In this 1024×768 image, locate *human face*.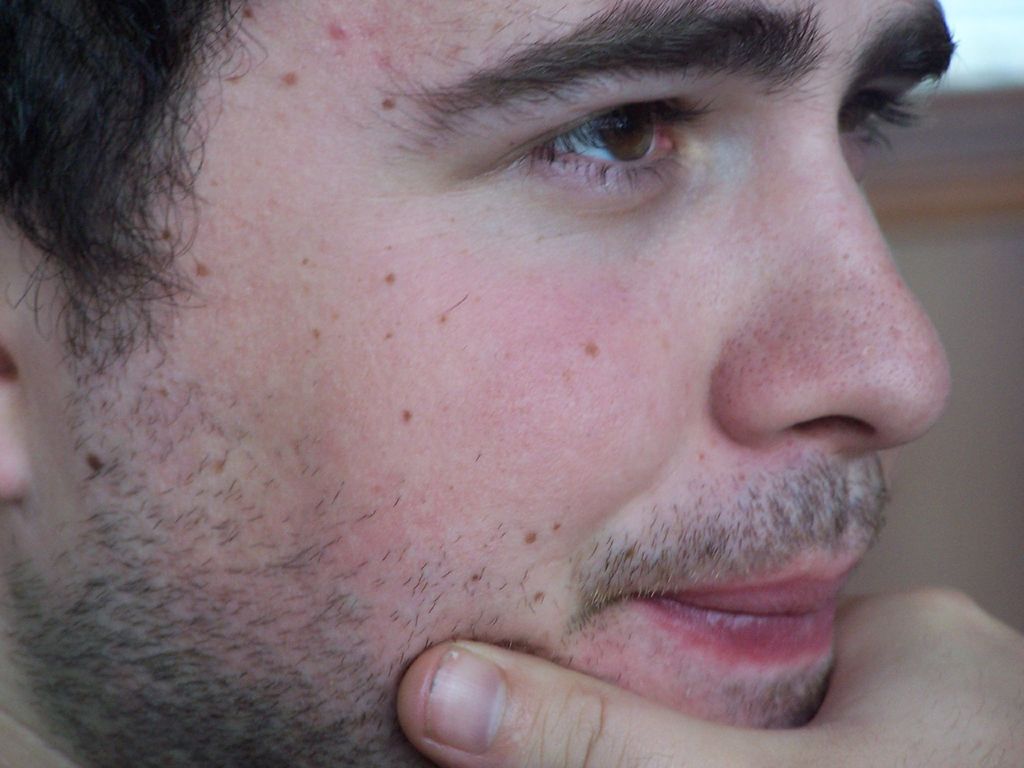
Bounding box: bbox=(15, 0, 962, 767).
